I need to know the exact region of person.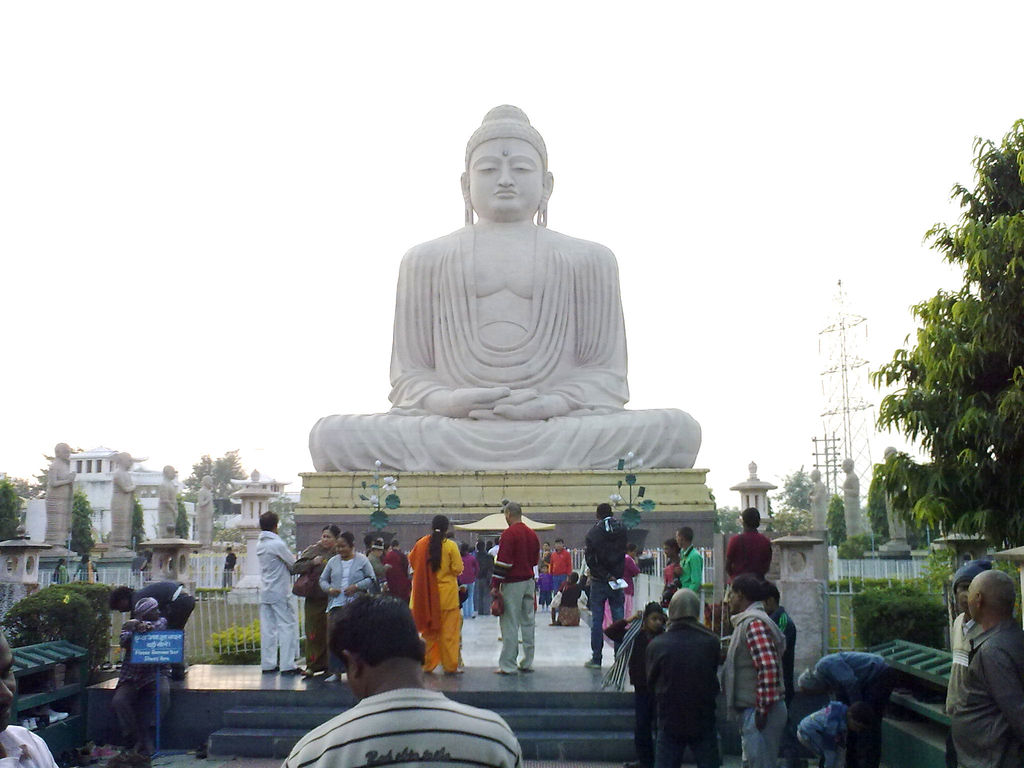
Region: left=222, top=548, right=237, bottom=591.
